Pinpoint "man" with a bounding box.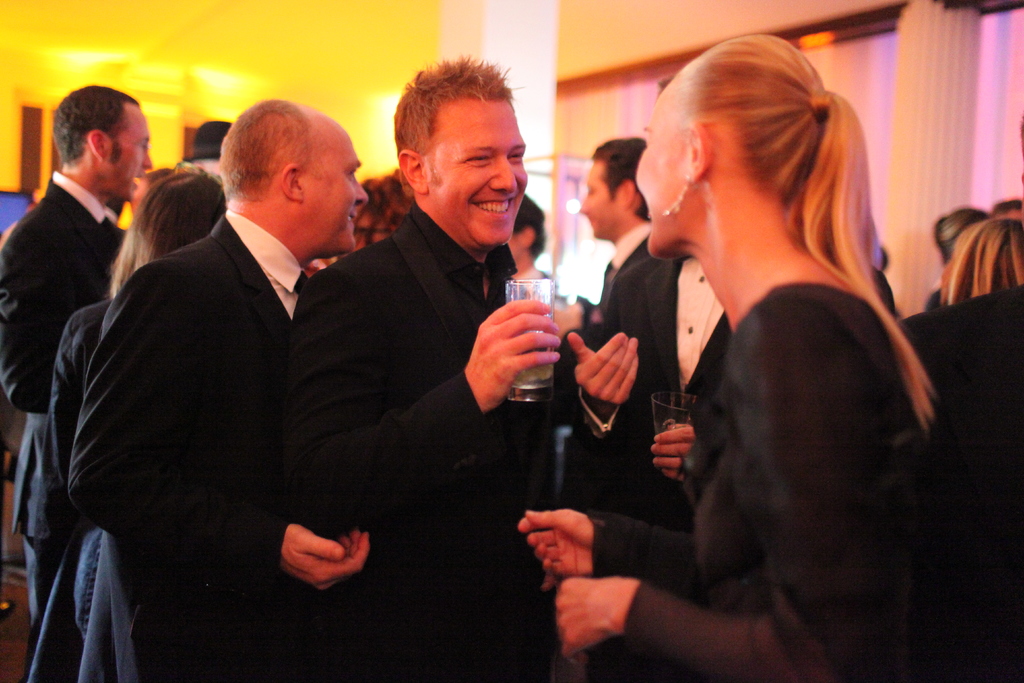
(282, 54, 568, 682).
